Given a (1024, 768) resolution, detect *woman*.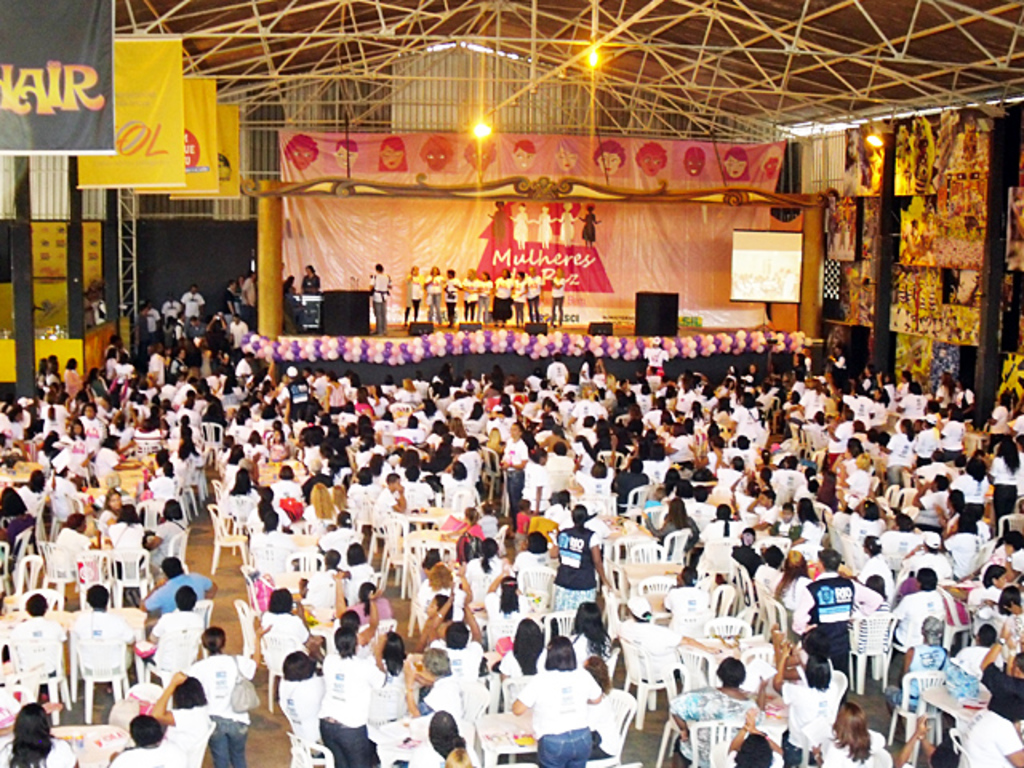
[773, 554, 810, 614].
